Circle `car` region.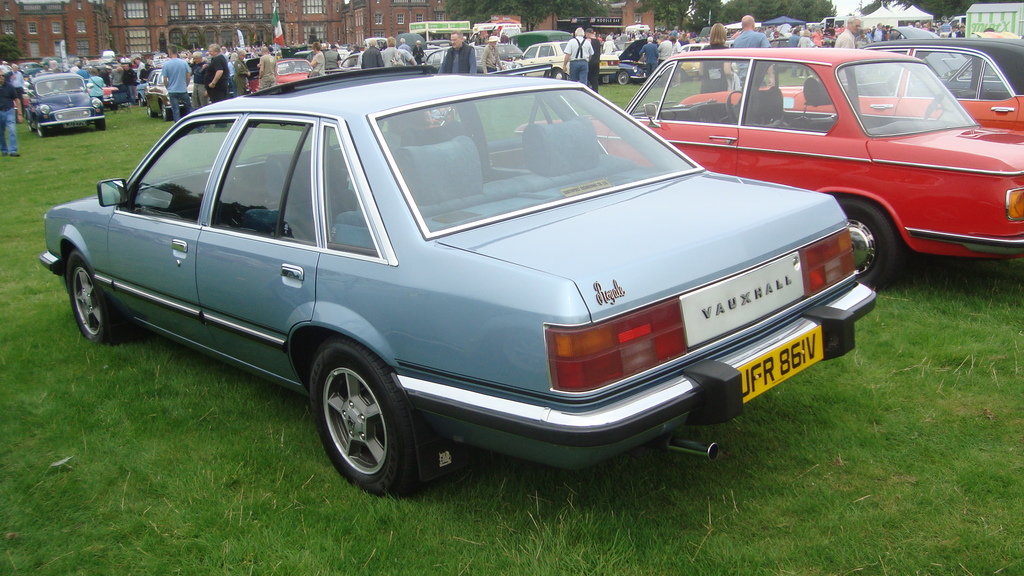
Region: 497,44,619,86.
